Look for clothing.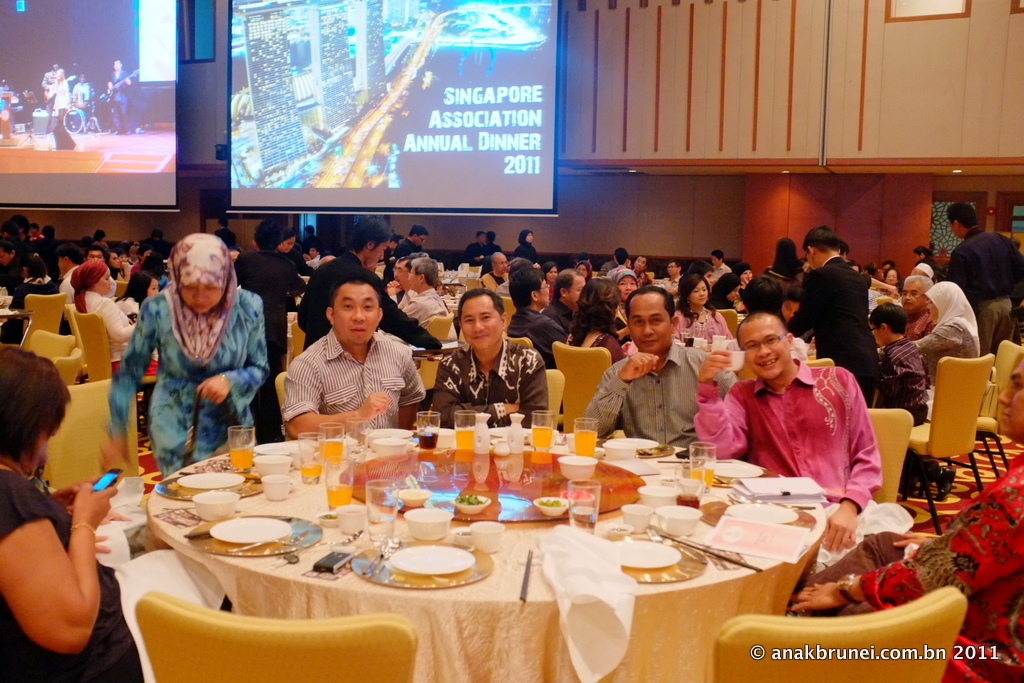
Found: [906,284,978,361].
